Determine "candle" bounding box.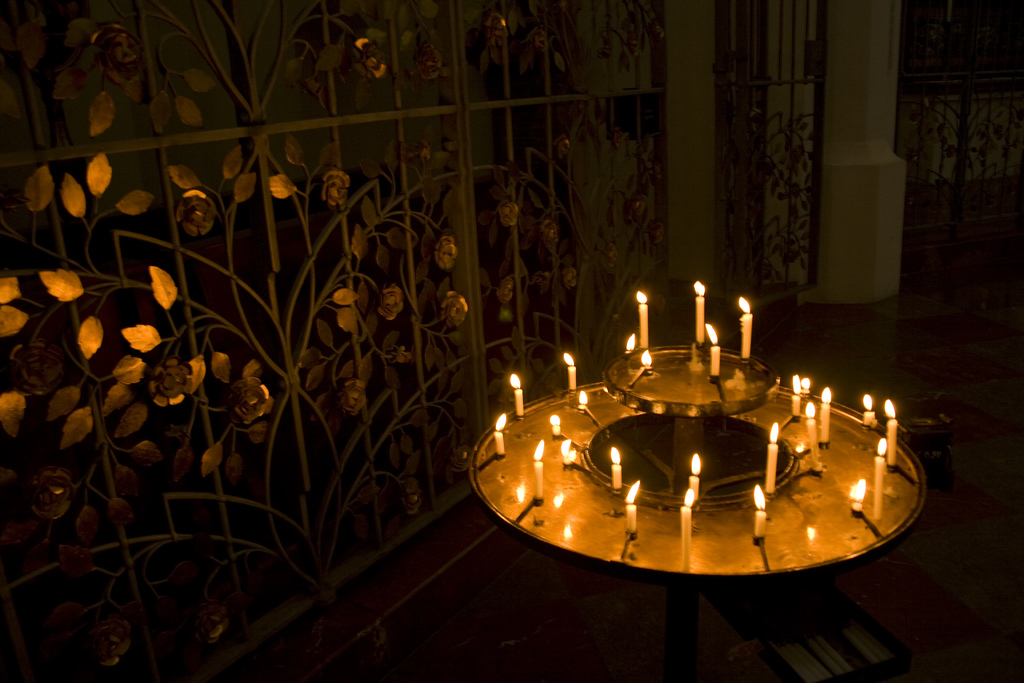
Determined: {"left": 609, "top": 445, "right": 623, "bottom": 497}.
